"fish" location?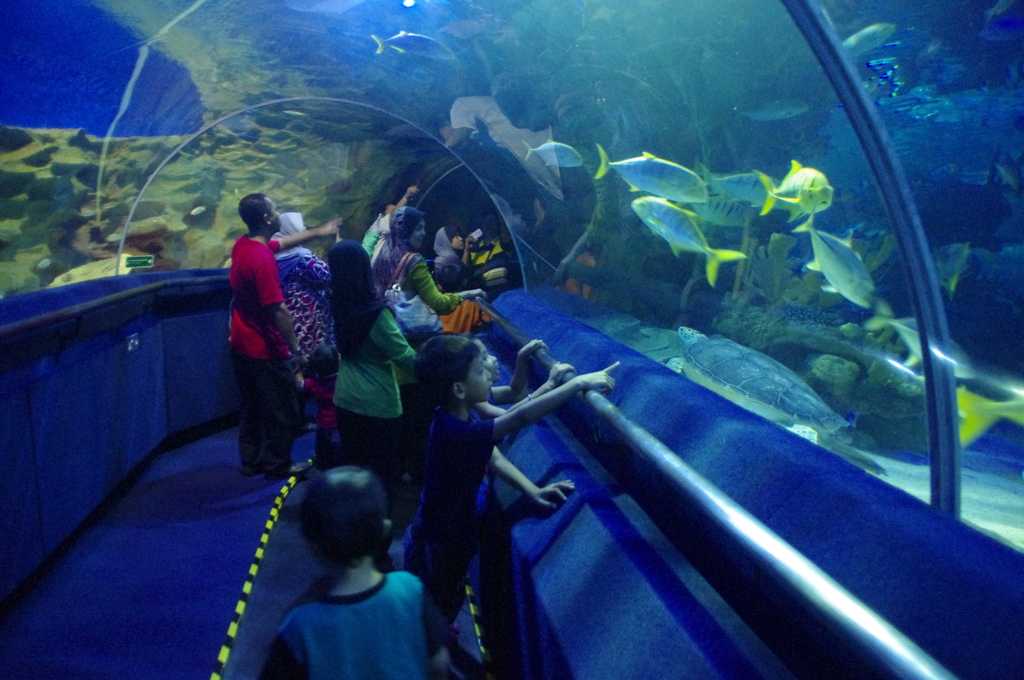
(x1=737, y1=98, x2=803, y2=124)
